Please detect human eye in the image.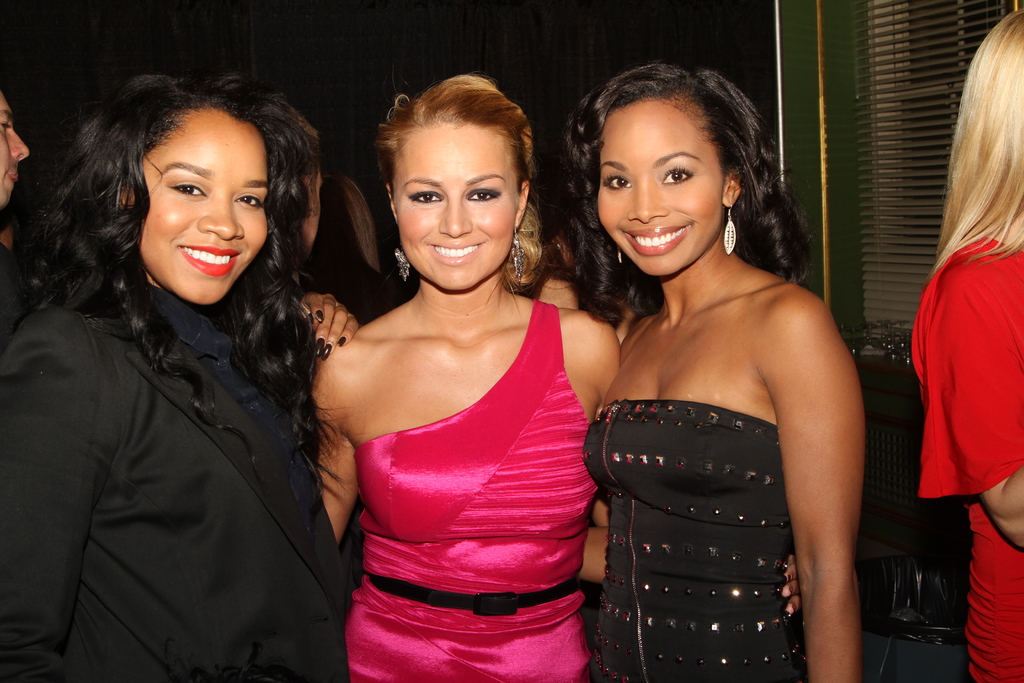
(662,165,697,185).
